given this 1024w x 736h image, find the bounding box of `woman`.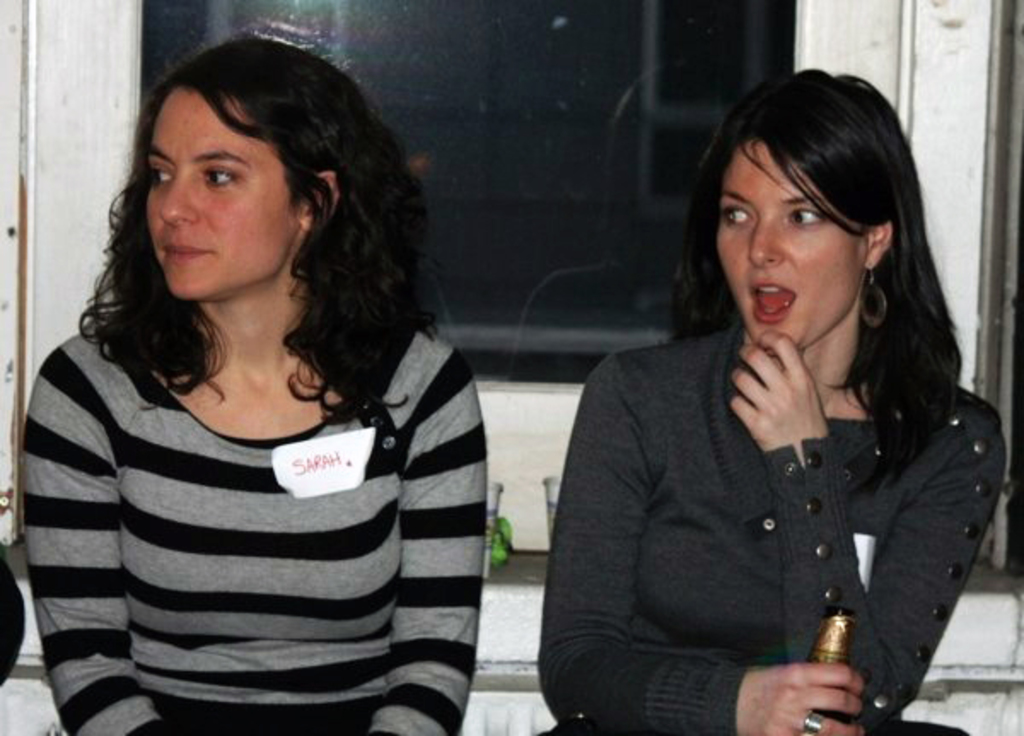
bbox(527, 97, 1002, 734).
